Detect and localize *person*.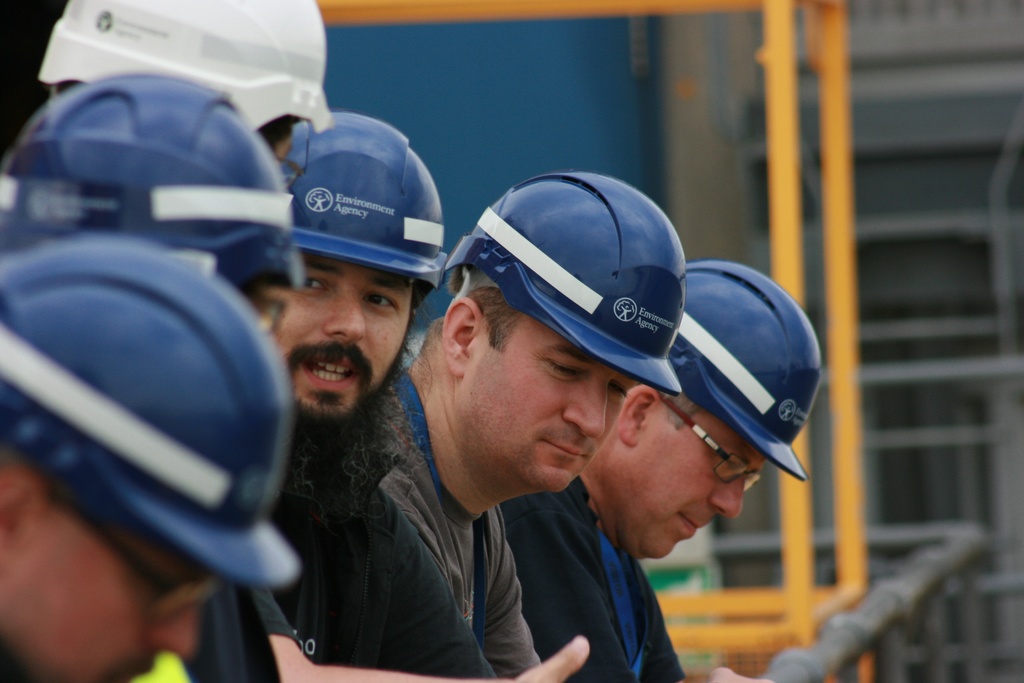
Localized at crop(499, 273, 824, 682).
